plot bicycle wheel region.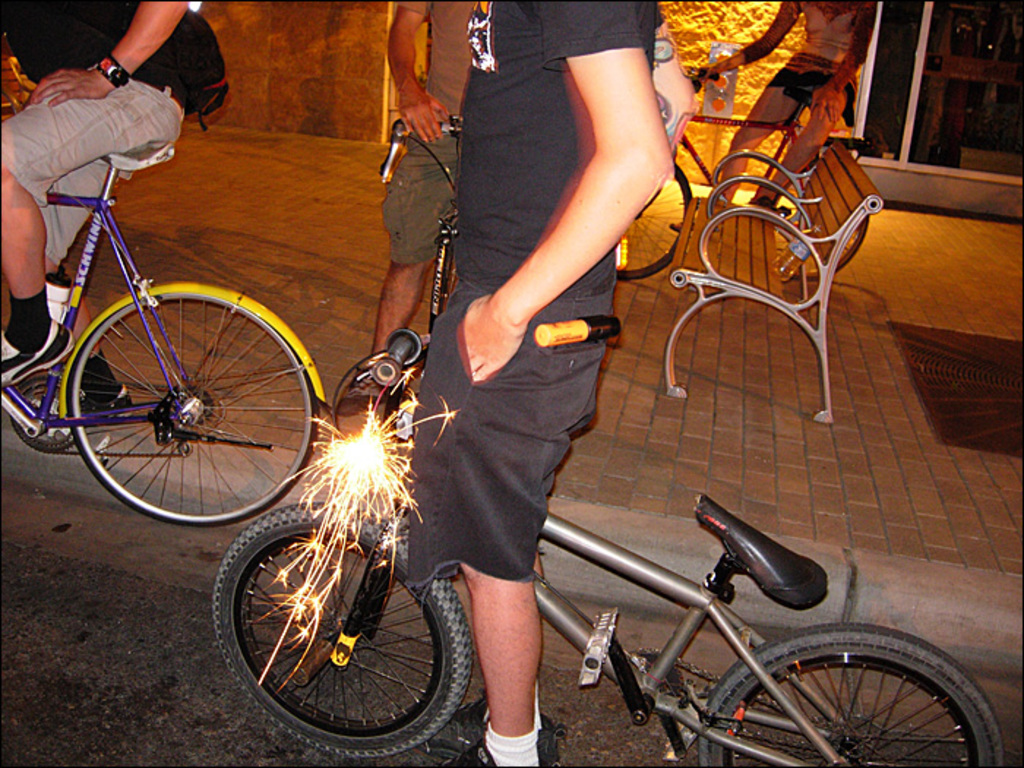
Plotted at Rect(610, 154, 692, 278).
